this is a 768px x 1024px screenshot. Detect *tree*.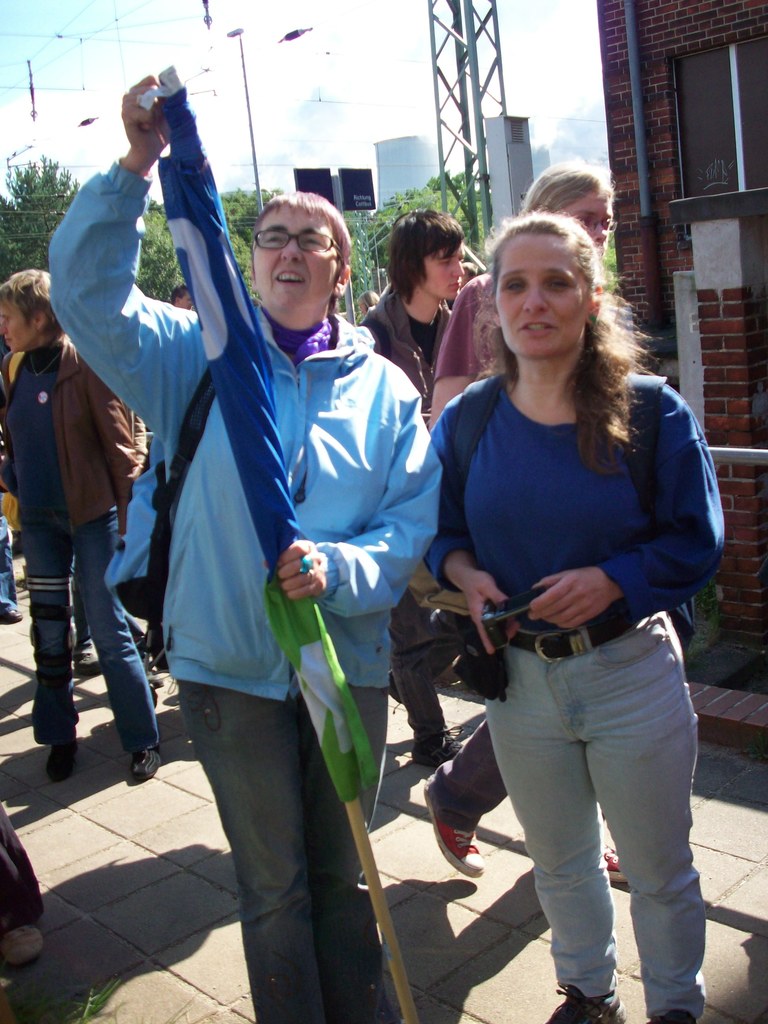
[0,152,84,282].
